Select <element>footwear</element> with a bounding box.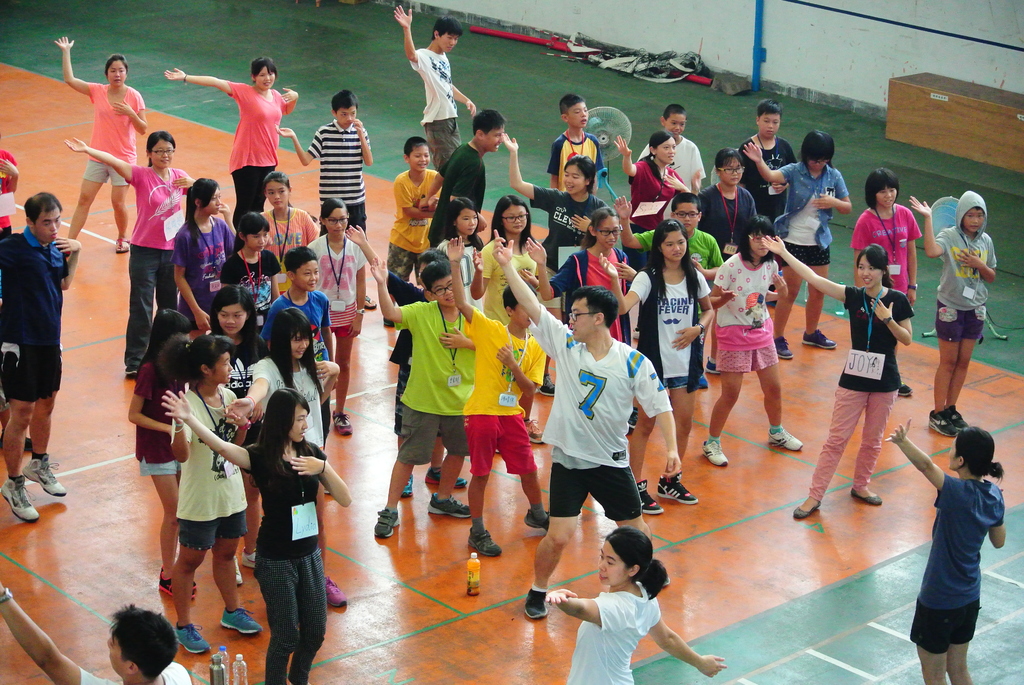
<bbox>526, 418, 545, 442</bbox>.
